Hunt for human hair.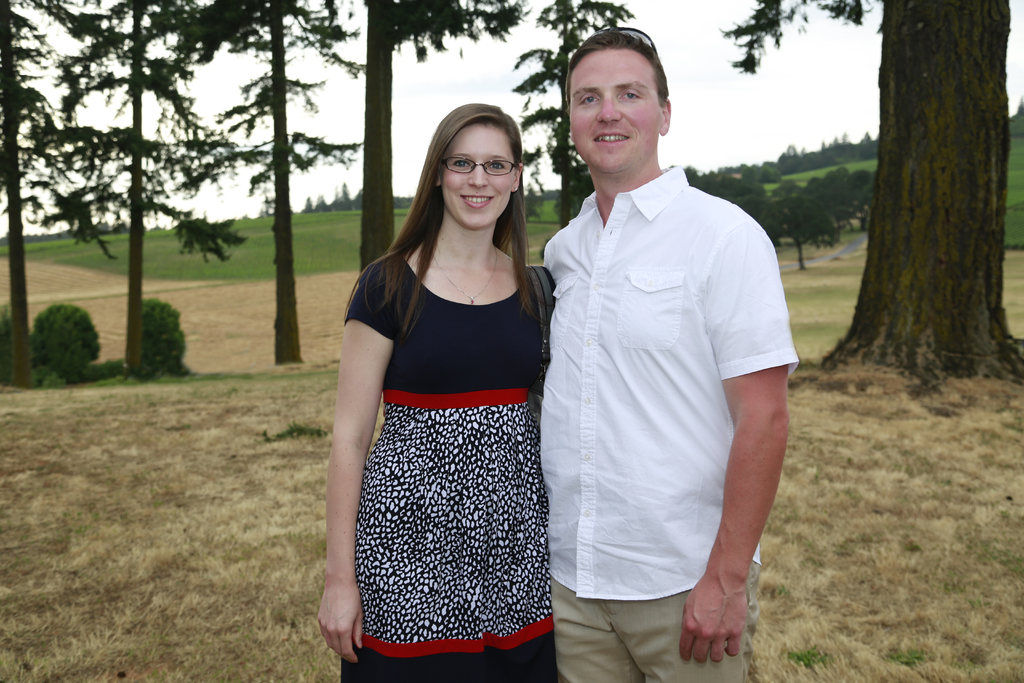
Hunted down at 341 104 556 337.
